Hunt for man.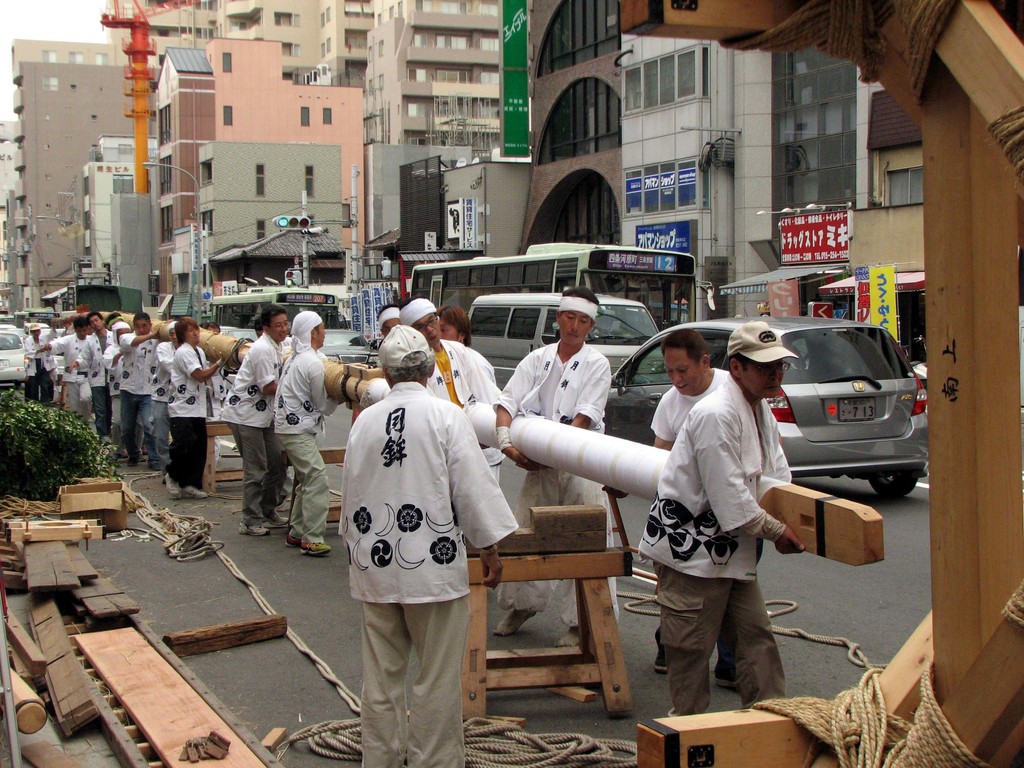
Hunted down at <box>180,316,218,488</box>.
